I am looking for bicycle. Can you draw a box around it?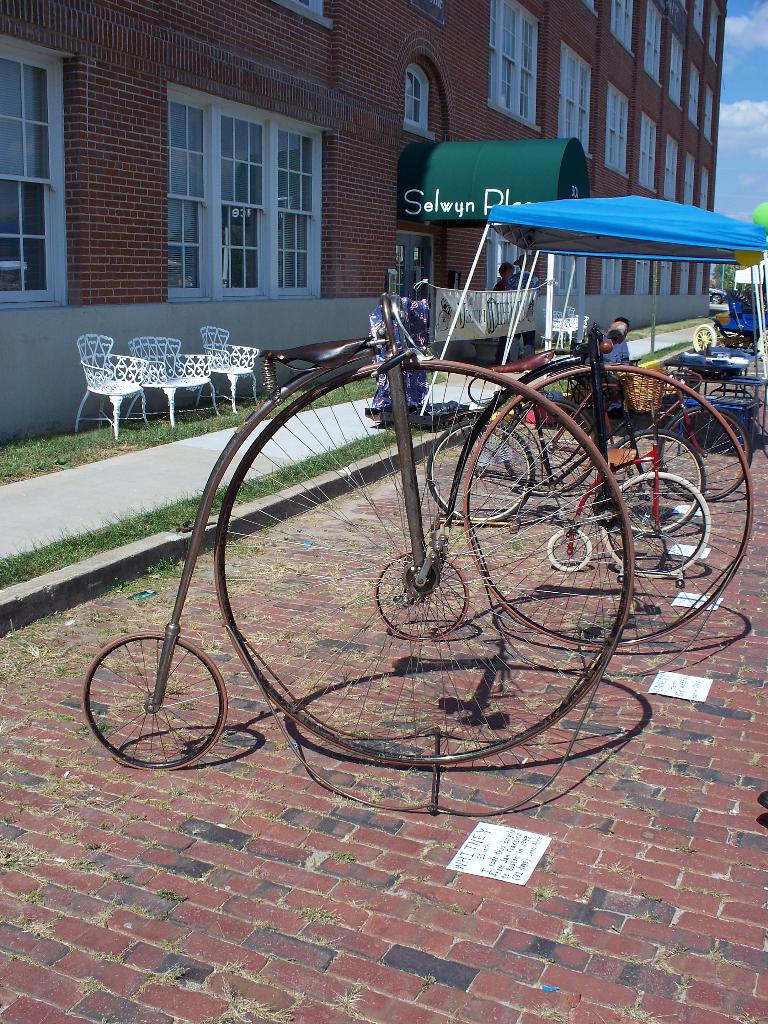
Sure, the bounding box is pyautogui.locateOnScreen(83, 268, 636, 817).
